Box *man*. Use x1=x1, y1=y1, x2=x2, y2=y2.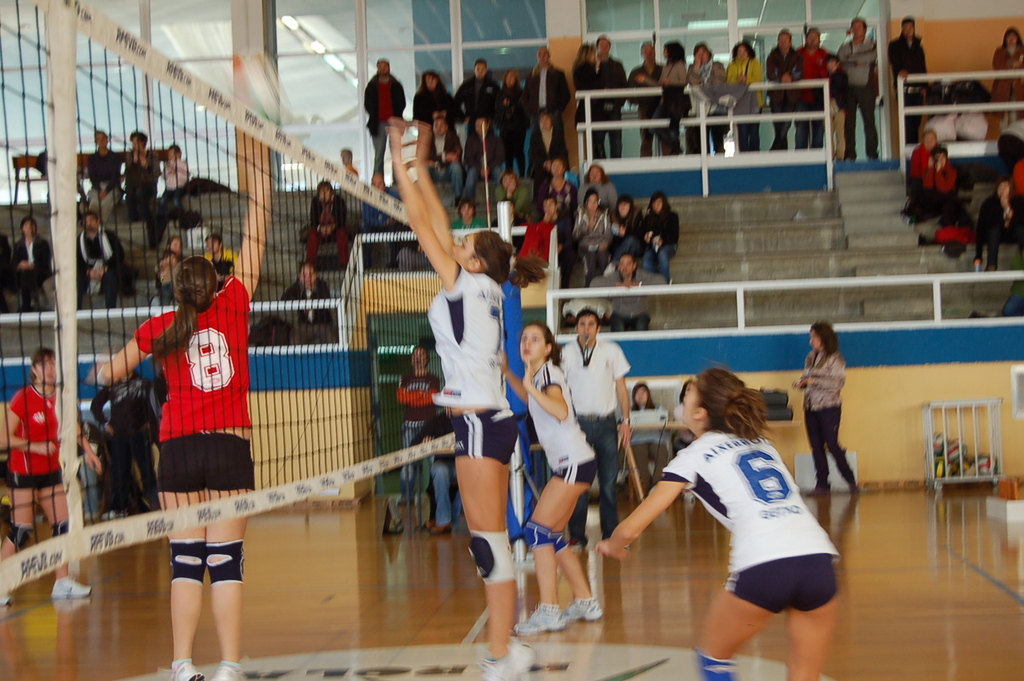
x1=592, y1=39, x2=625, y2=161.
